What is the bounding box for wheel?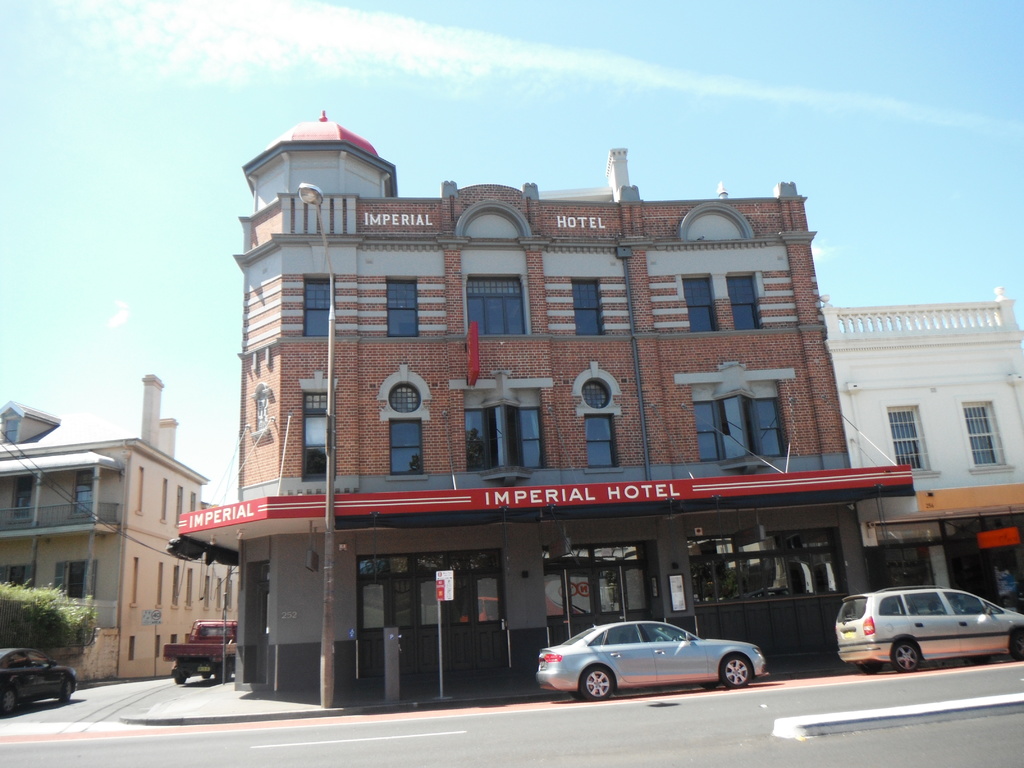
l=61, t=682, r=72, b=701.
